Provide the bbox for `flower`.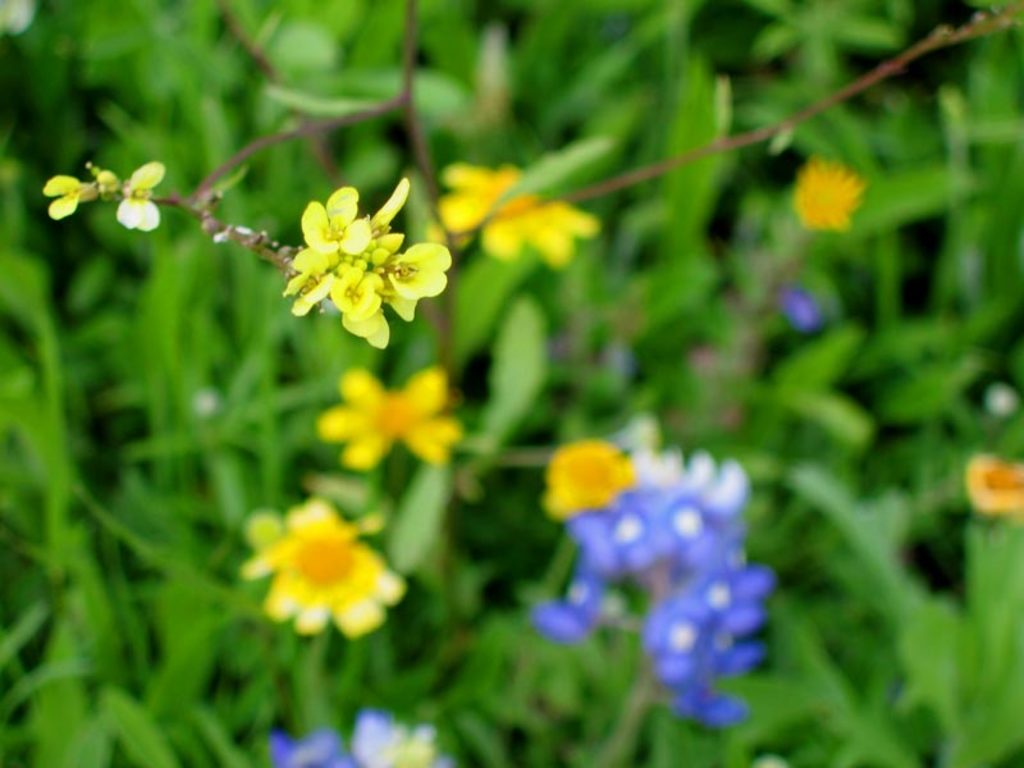
bbox=(370, 244, 394, 269).
